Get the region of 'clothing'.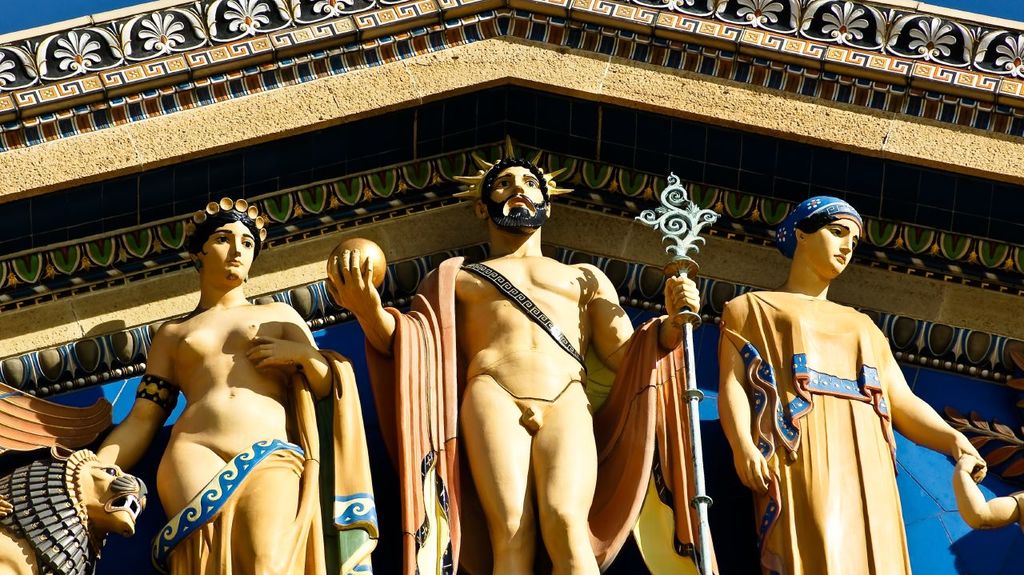
[362,248,467,574].
